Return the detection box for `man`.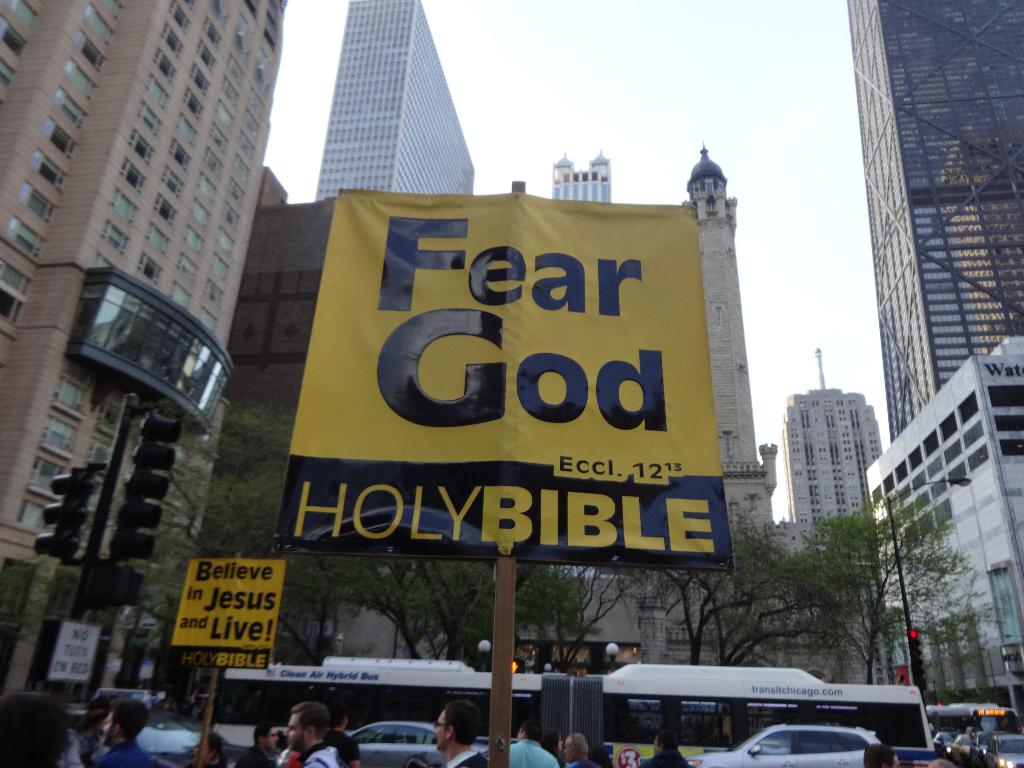
l=561, t=733, r=598, b=767.
